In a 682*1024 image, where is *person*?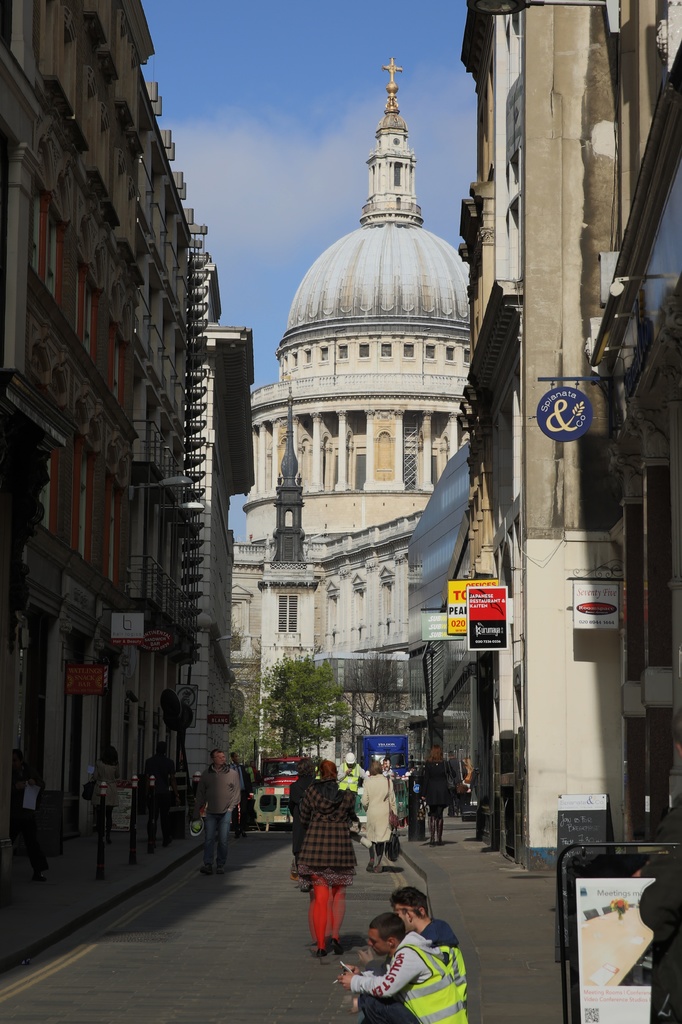
bbox(360, 758, 394, 868).
